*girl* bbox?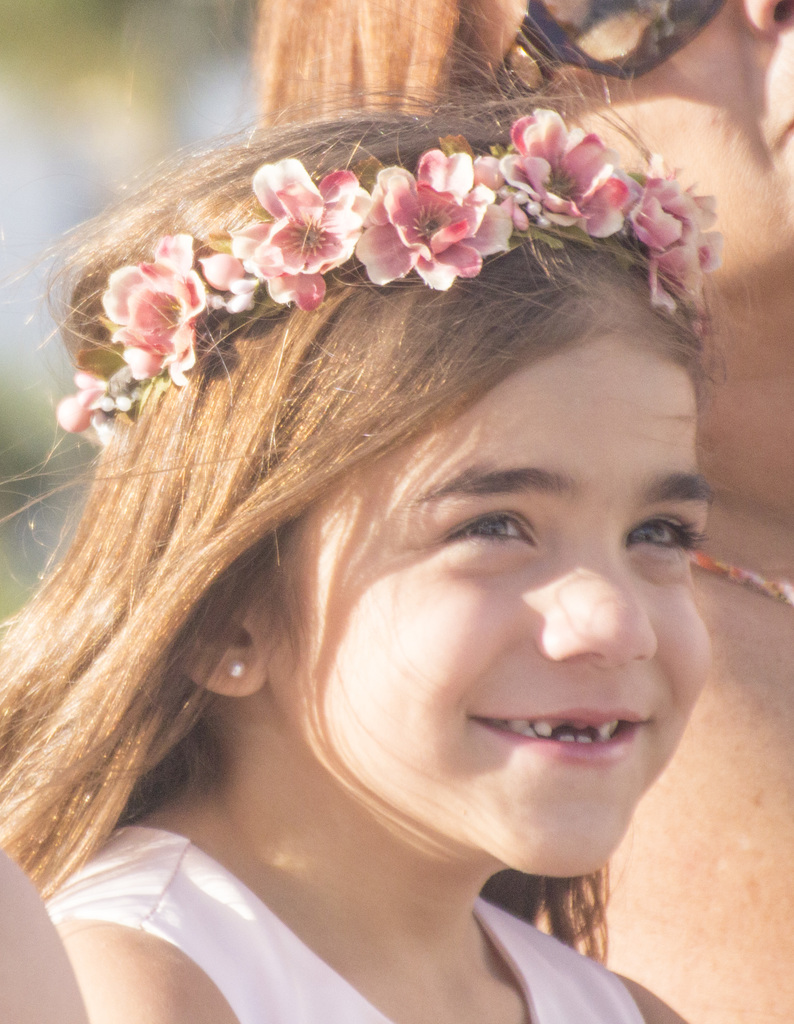
(0, 0, 727, 1023)
